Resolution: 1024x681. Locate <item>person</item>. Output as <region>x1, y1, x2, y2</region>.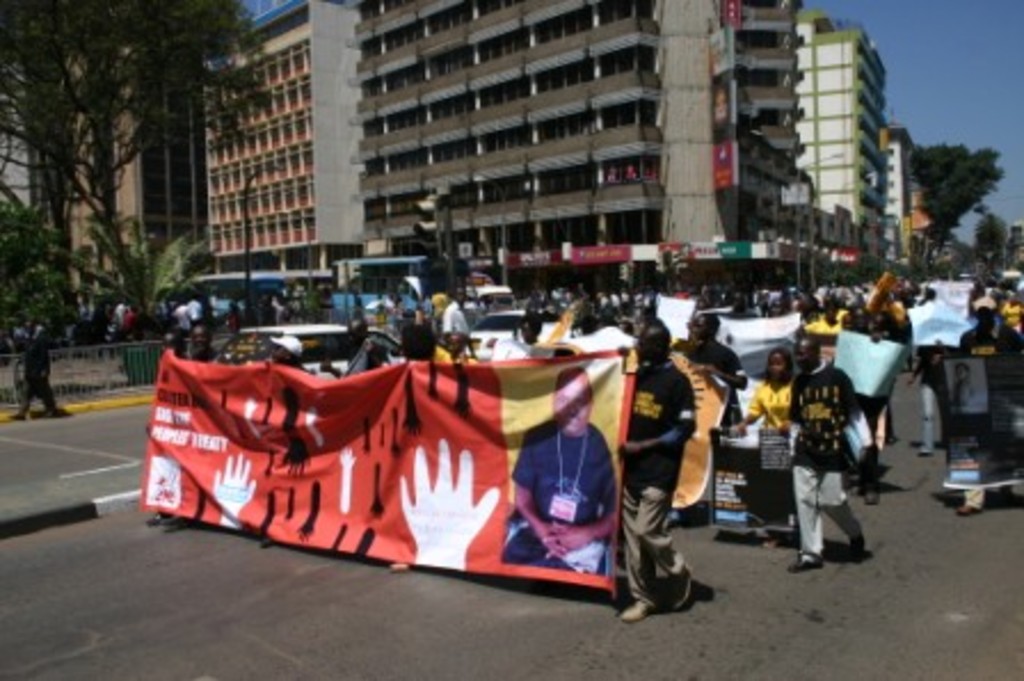
<region>789, 336, 866, 576</region>.
